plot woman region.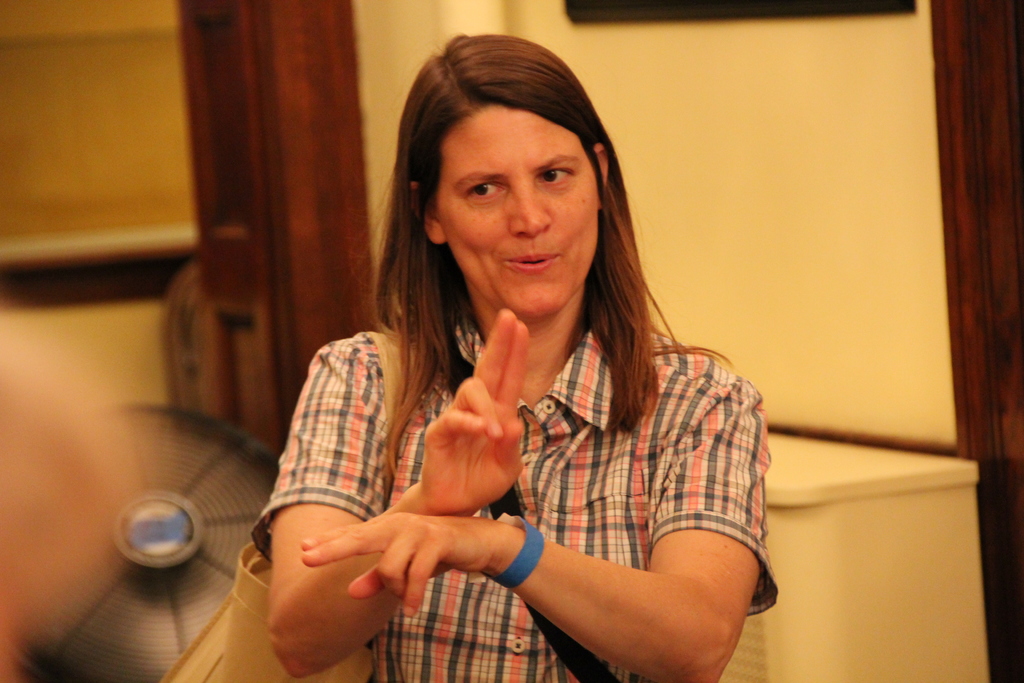
Plotted at detection(234, 54, 787, 682).
